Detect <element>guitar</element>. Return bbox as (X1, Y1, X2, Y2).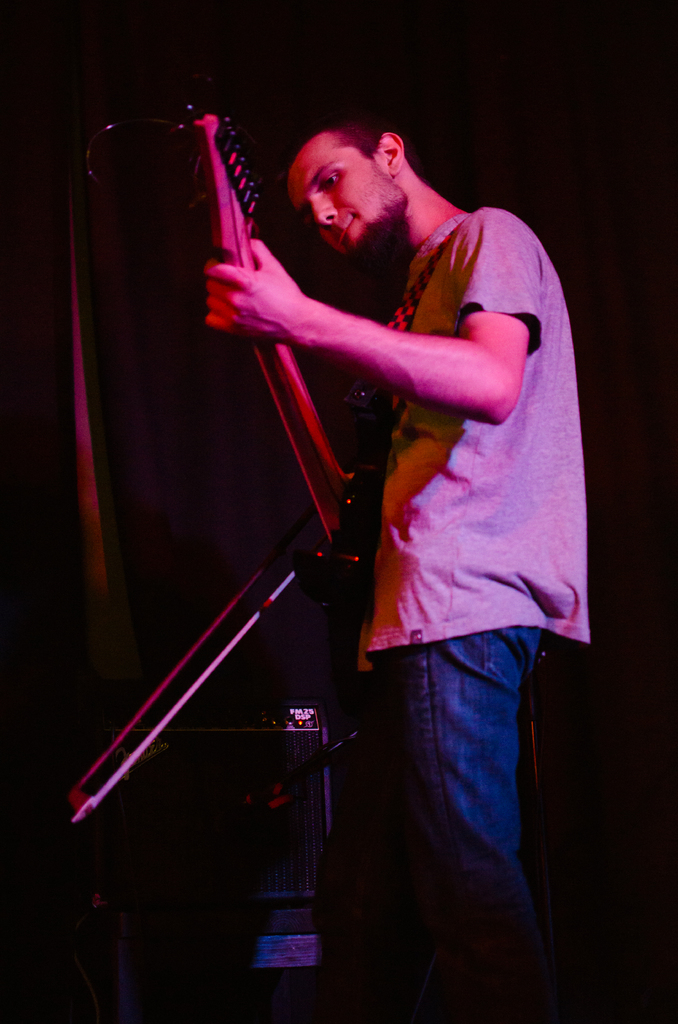
(164, 99, 393, 748).
